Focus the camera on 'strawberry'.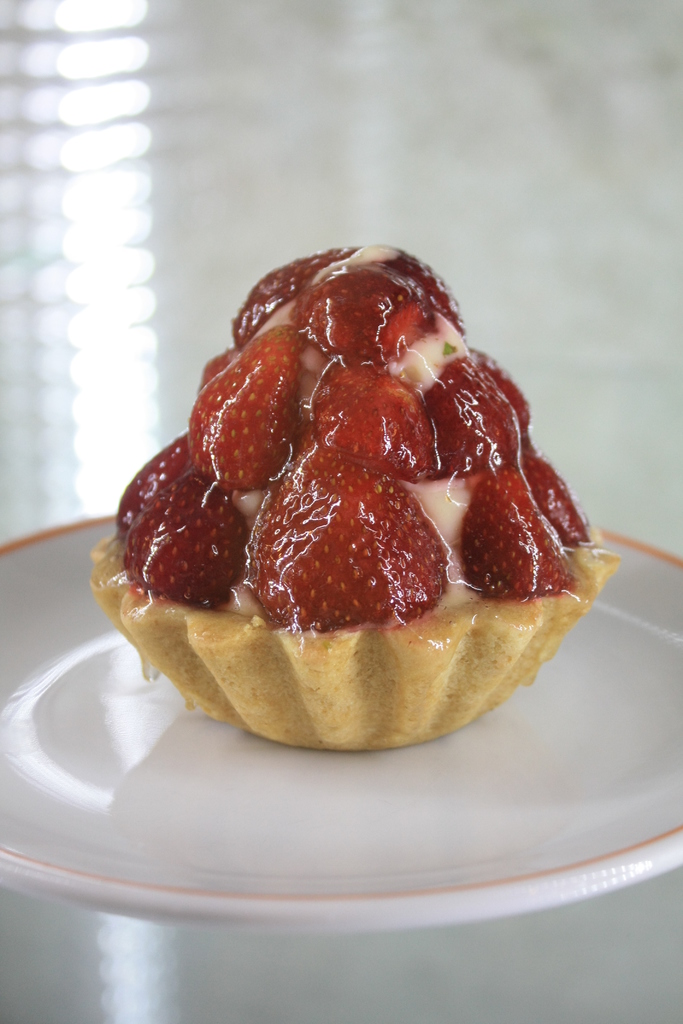
Focus region: 207 250 322 362.
